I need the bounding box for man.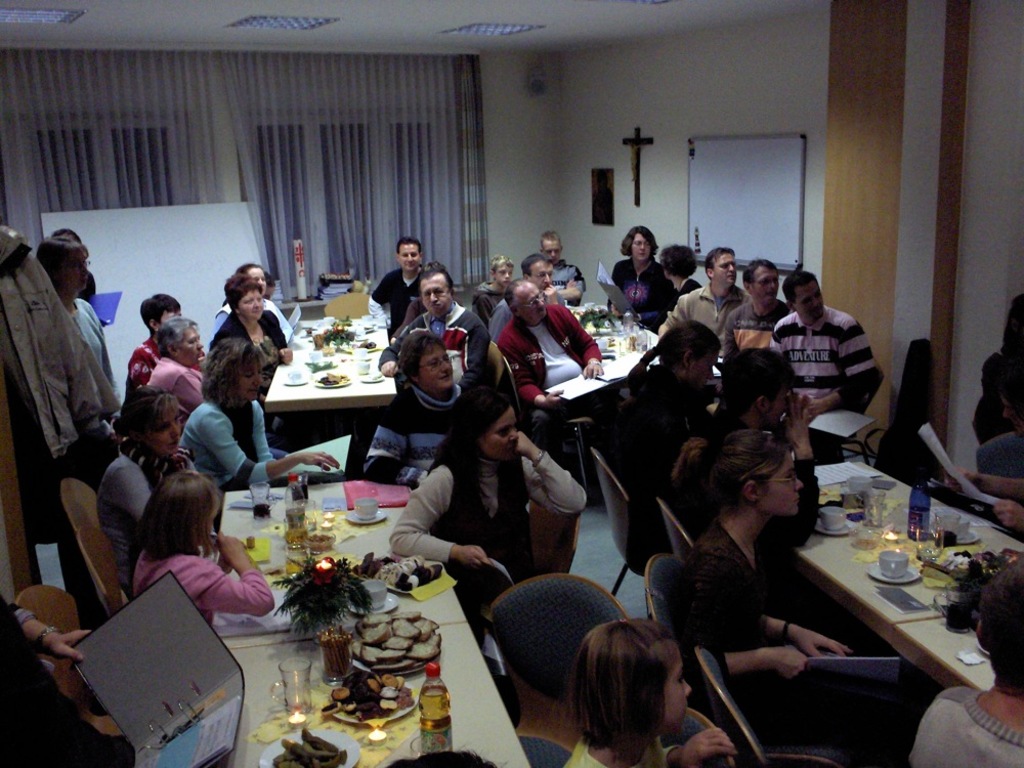
Here it is: region(494, 274, 602, 459).
